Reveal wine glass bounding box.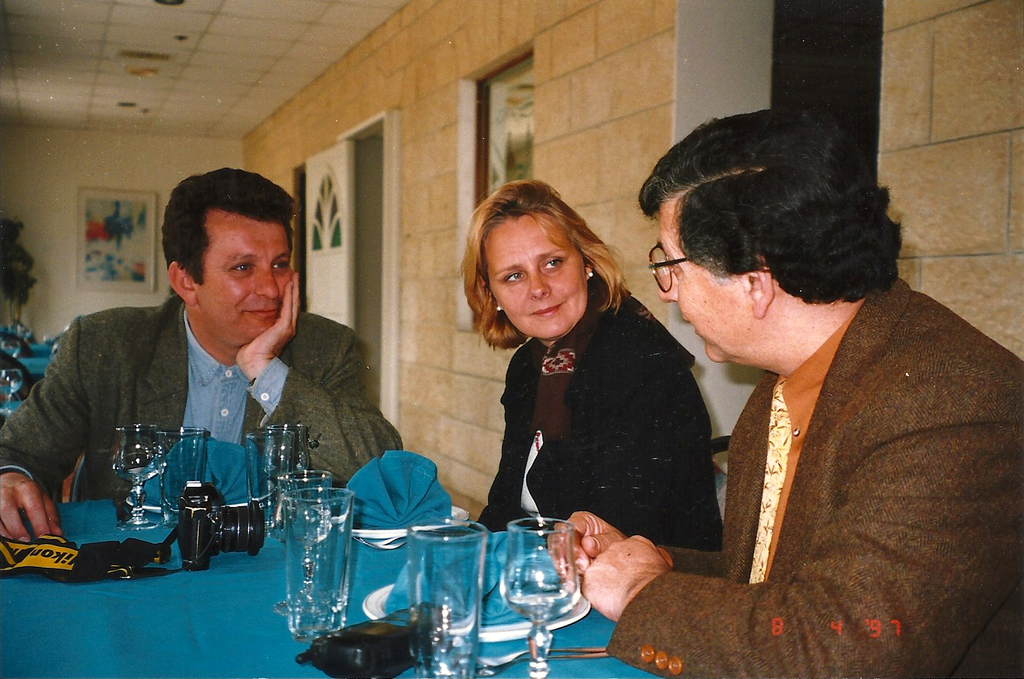
Revealed: <box>260,423,309,535</box>.
